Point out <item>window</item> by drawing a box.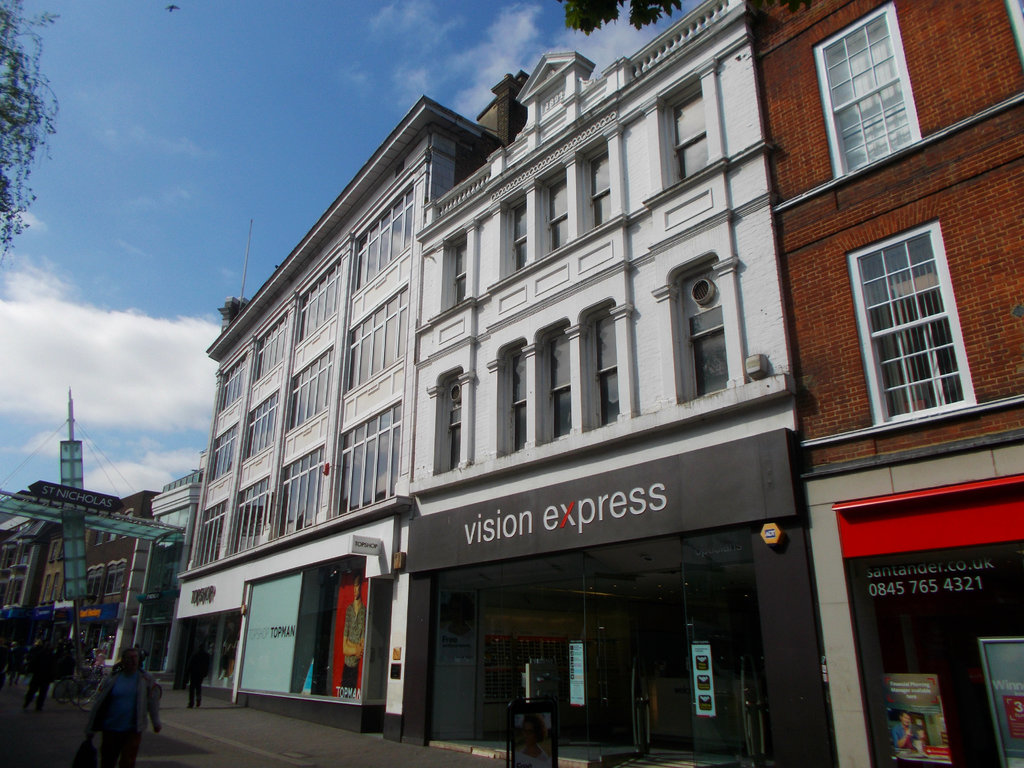
(x1=584, y1=156, x2=616, y2=221).
